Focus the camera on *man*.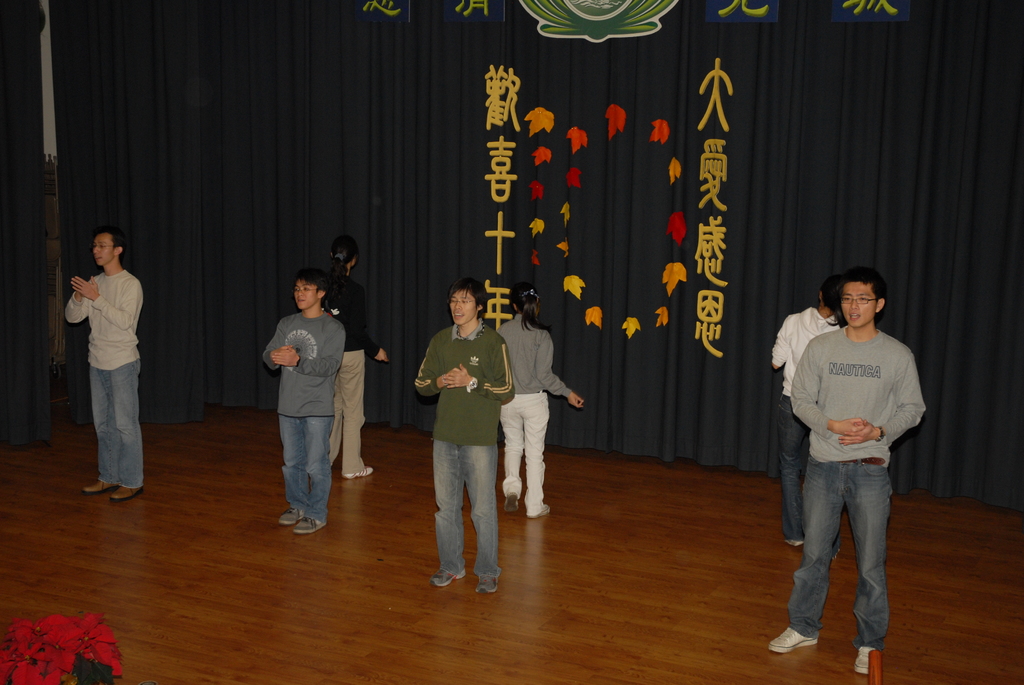
Focus region: box=[259, 267, 349, 537].
